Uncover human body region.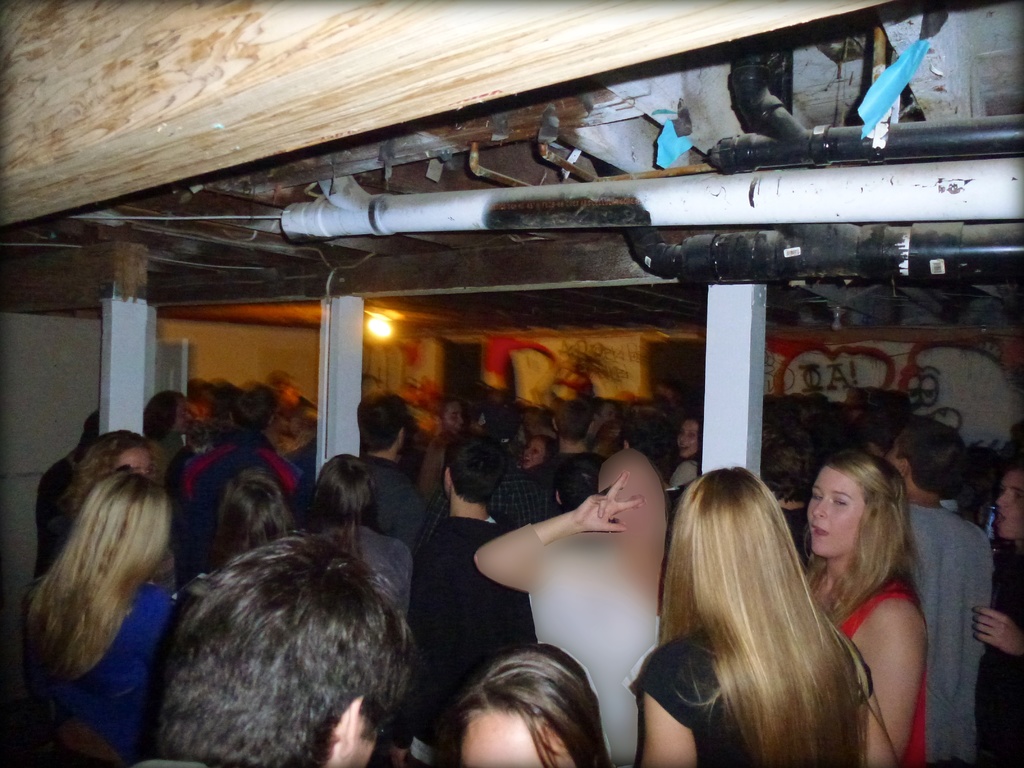
Uncovered: rect(637, 468, 870, 766).
